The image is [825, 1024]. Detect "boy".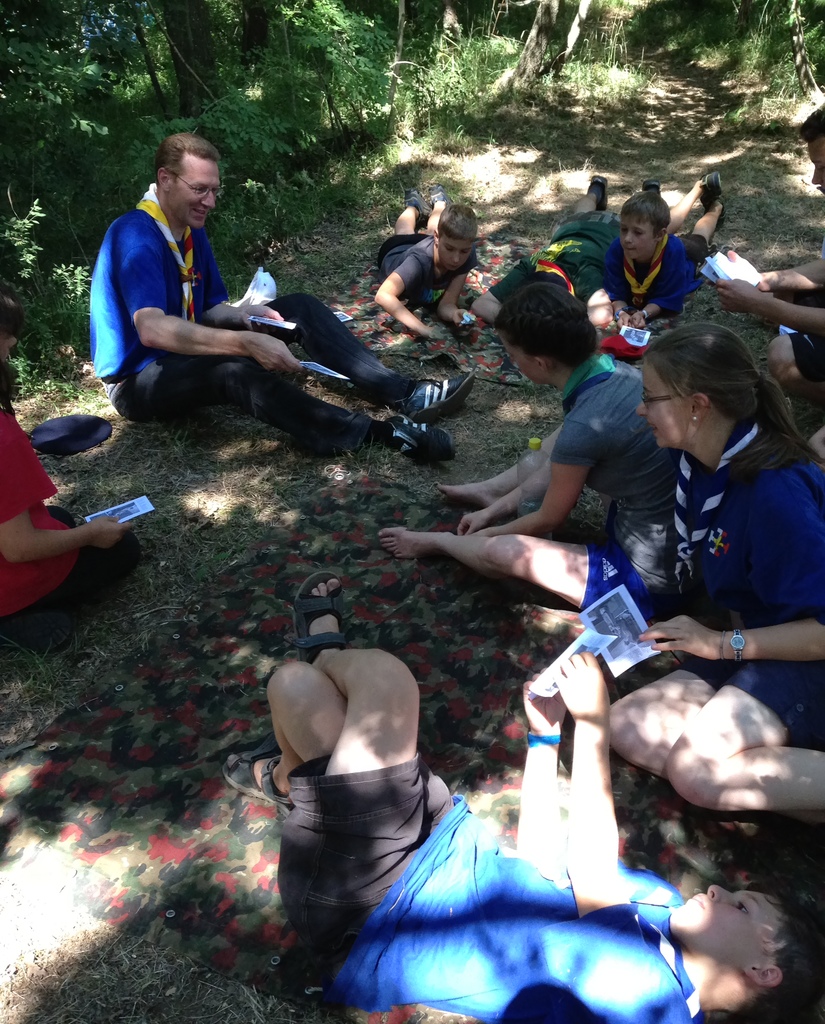
Detection: l=473, t=170, r=659, b=326.
